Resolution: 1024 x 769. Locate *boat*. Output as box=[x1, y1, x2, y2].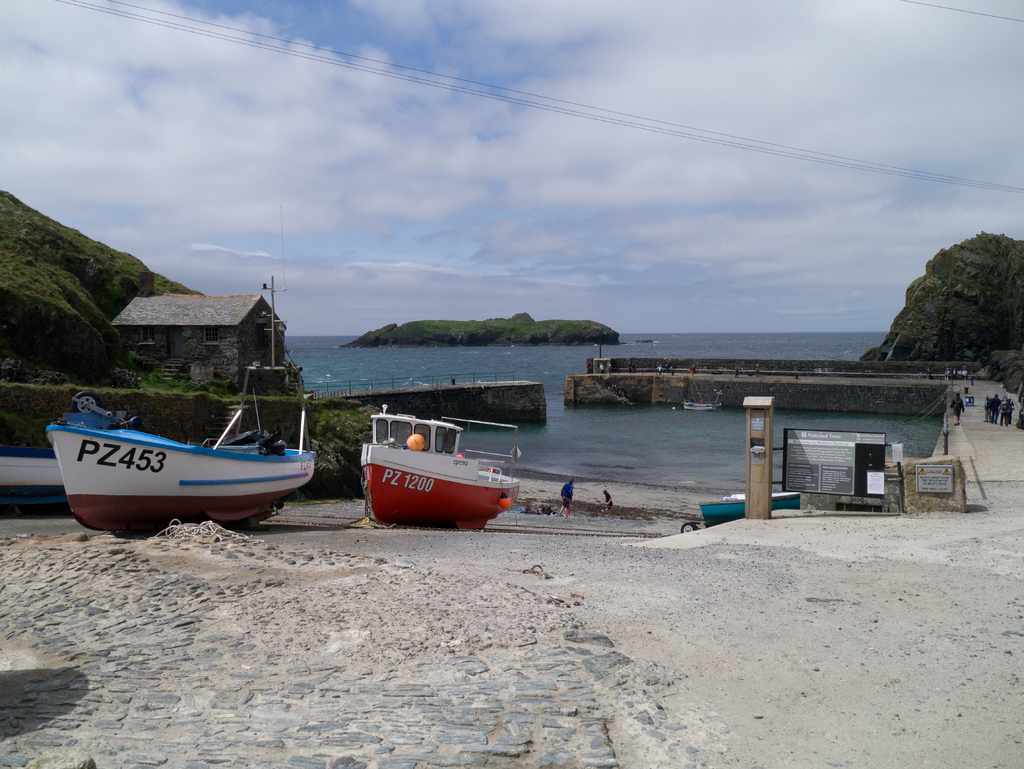
box=[354, 394, 508, 530].
